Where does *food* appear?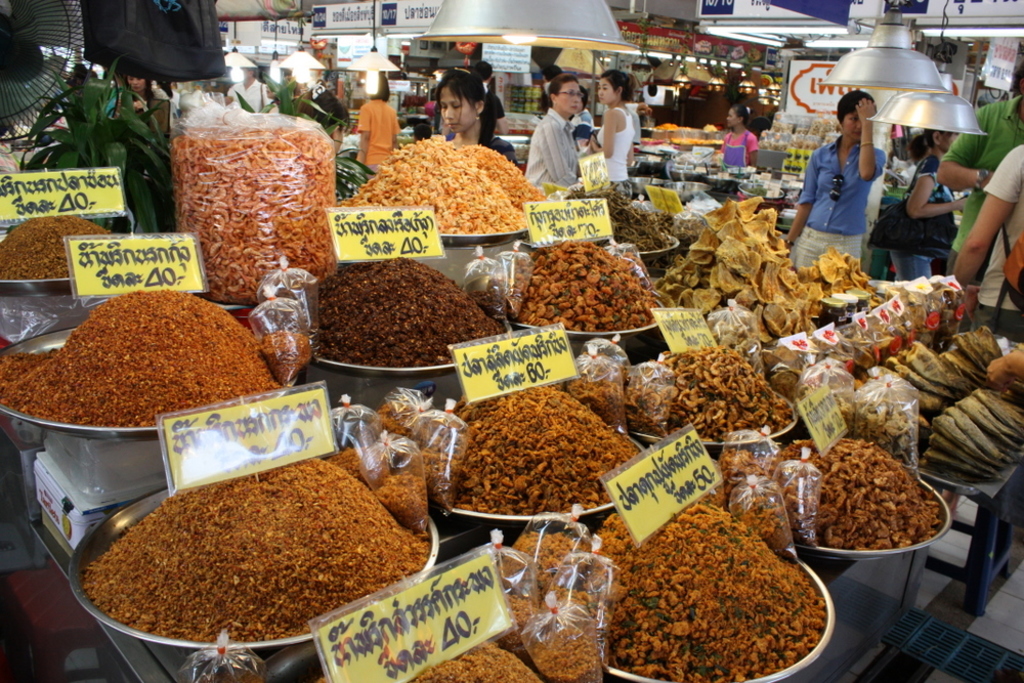
Appears at <box>715,444,817,557</box>.
